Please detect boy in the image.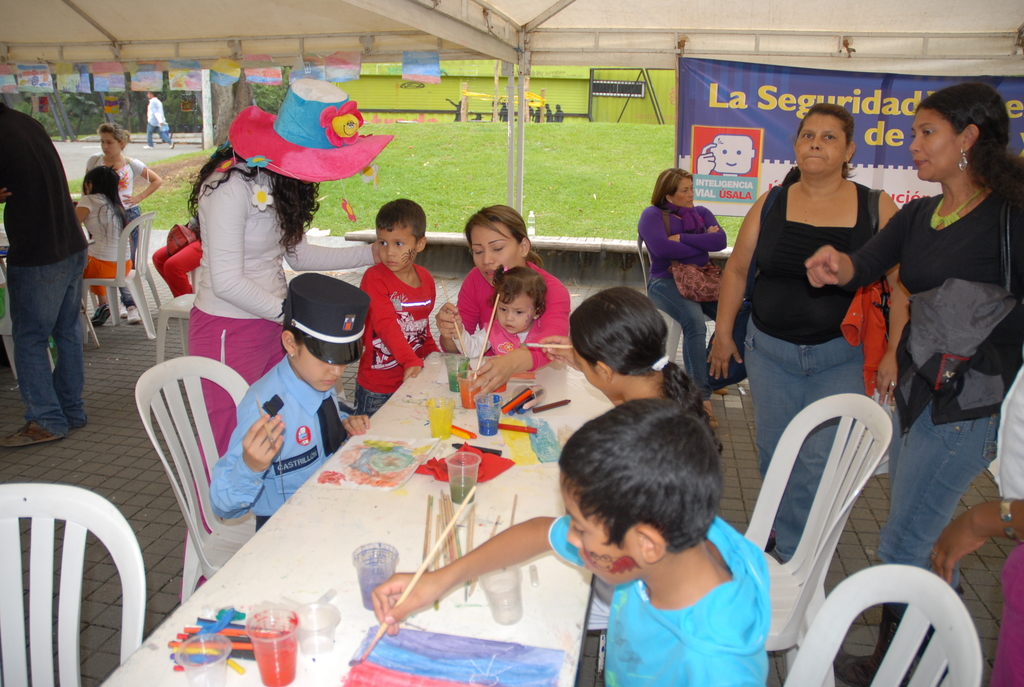
rect(360, 196, 436, 413).
